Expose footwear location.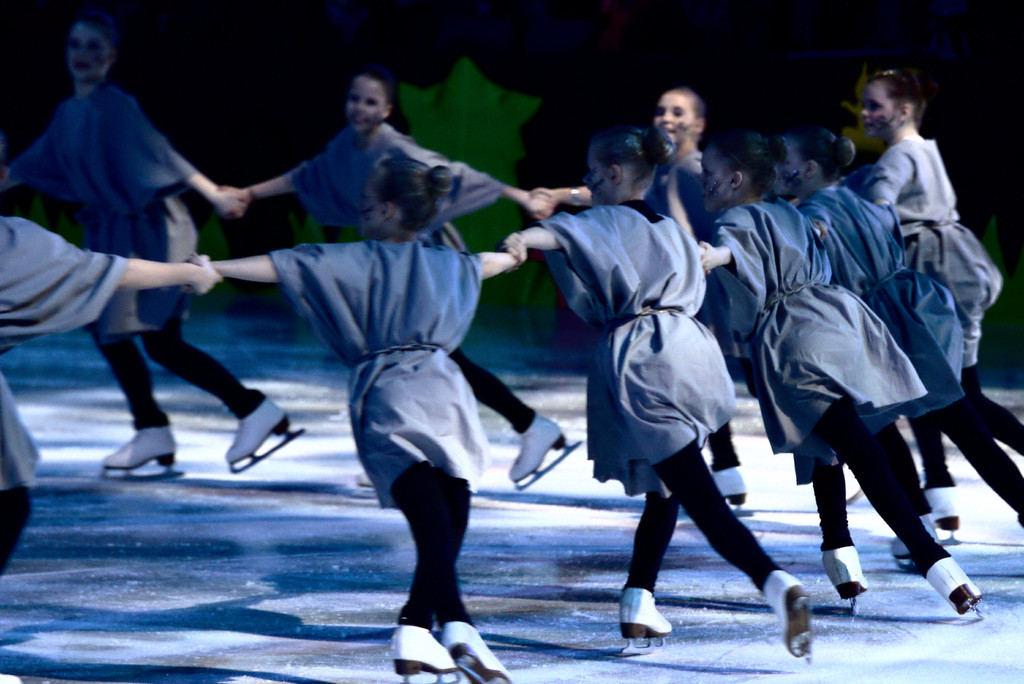
Exposed at x1=103 y1=432 x2=179 y2=471.
